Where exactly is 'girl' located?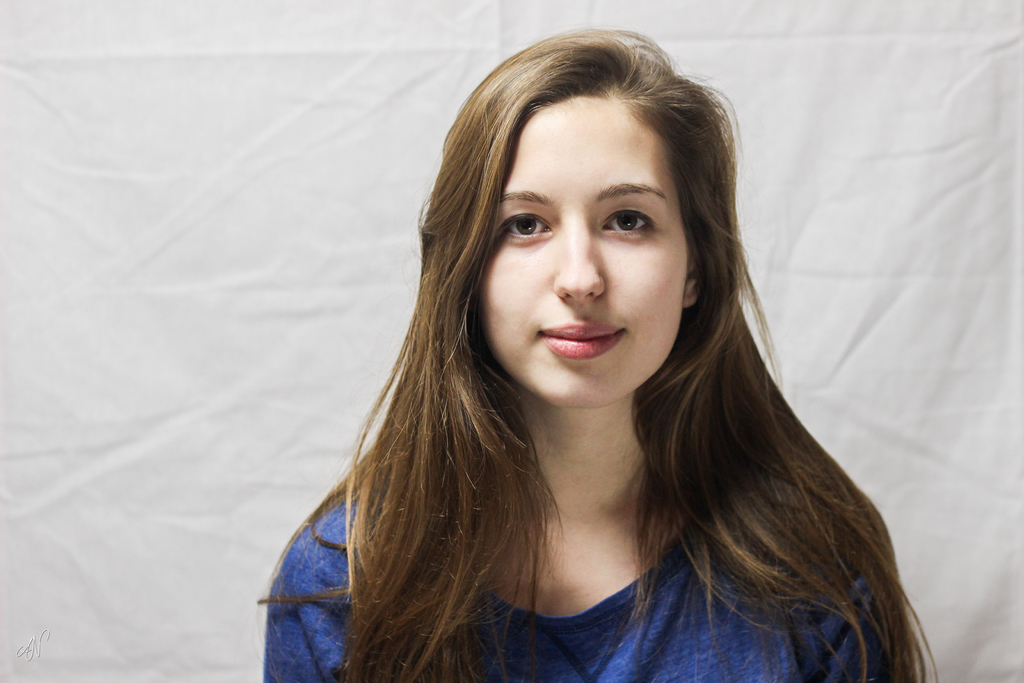
Its bounding box is BBox(255, 25, 939, 682).
